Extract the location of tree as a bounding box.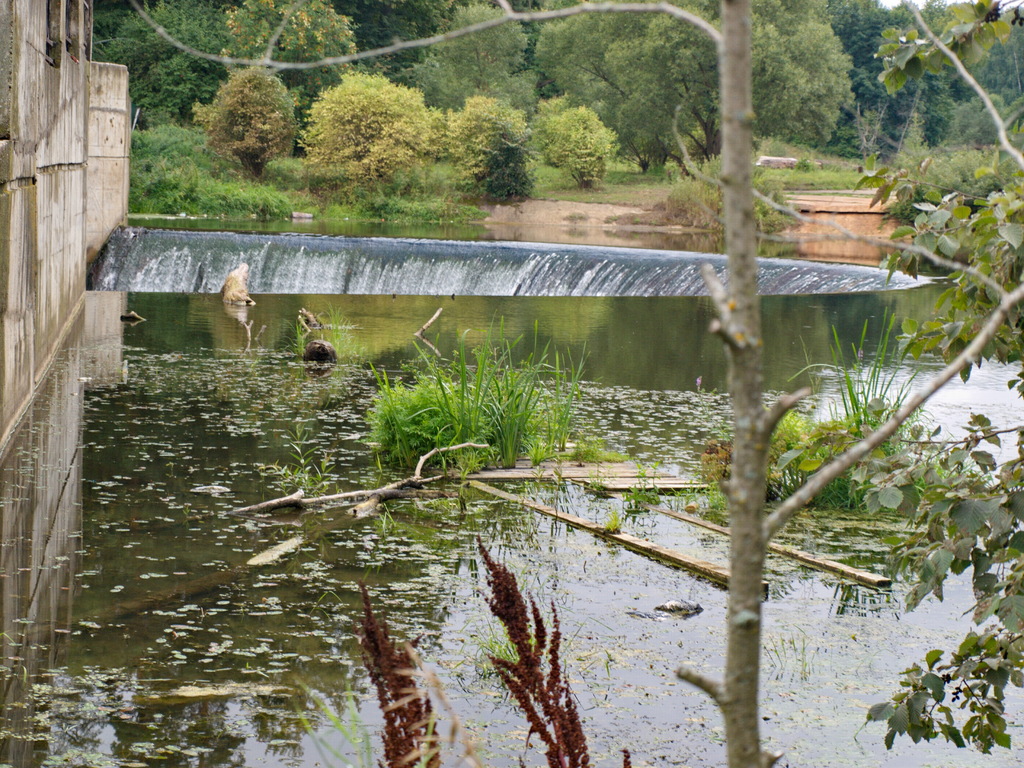
box=[125, 0, 1023, 767].
